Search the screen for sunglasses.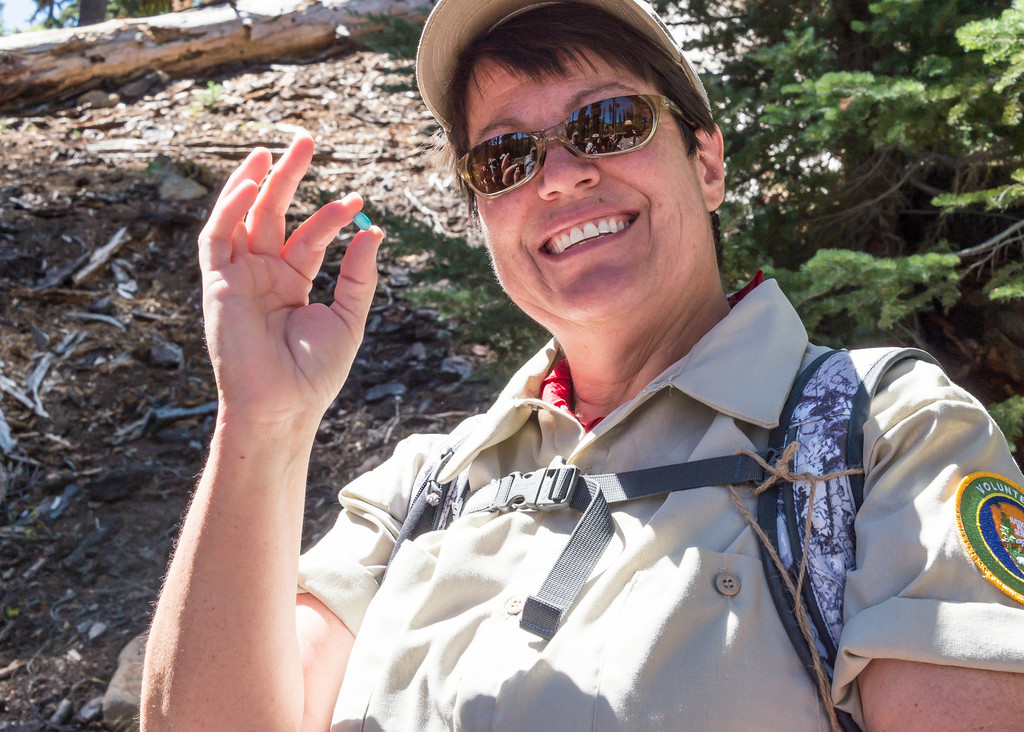
Found at (left=456, top=94, right=701, bottom=199).
